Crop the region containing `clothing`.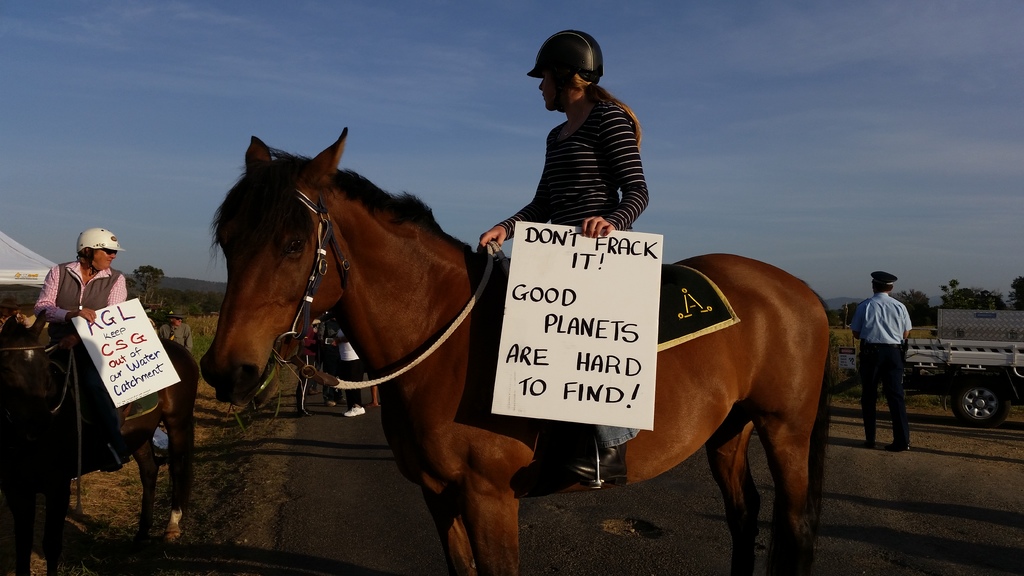
Crop region: (34, 252, 129, 343).
